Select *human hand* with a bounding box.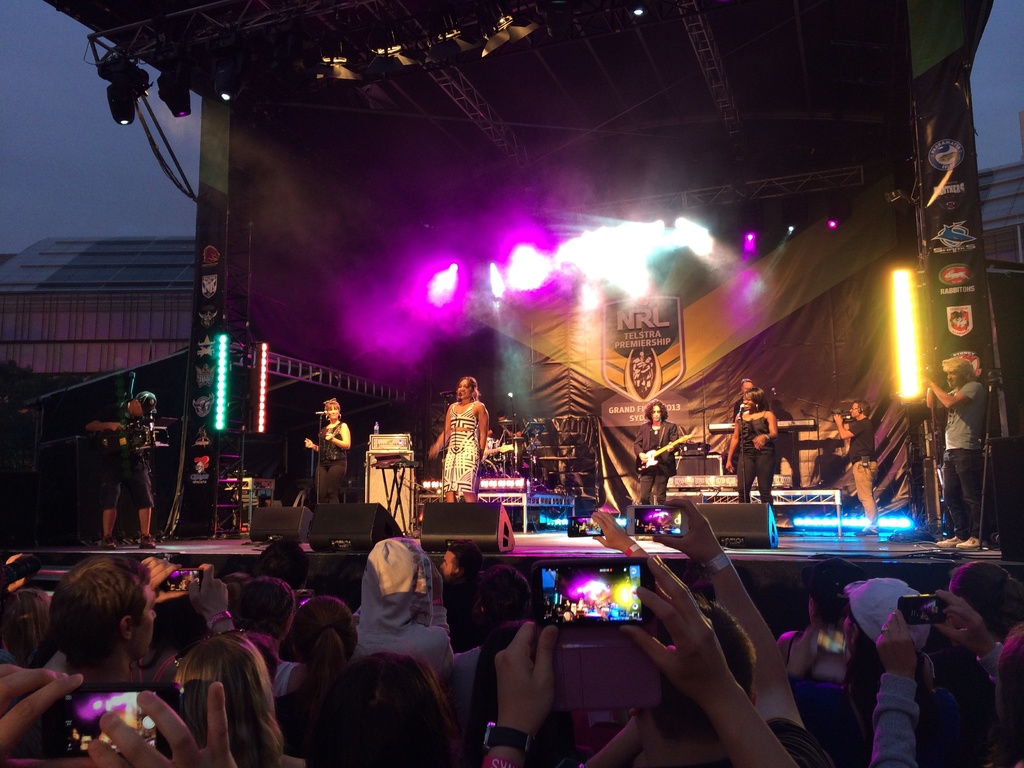
bbox(428, 442, 442, 464).
